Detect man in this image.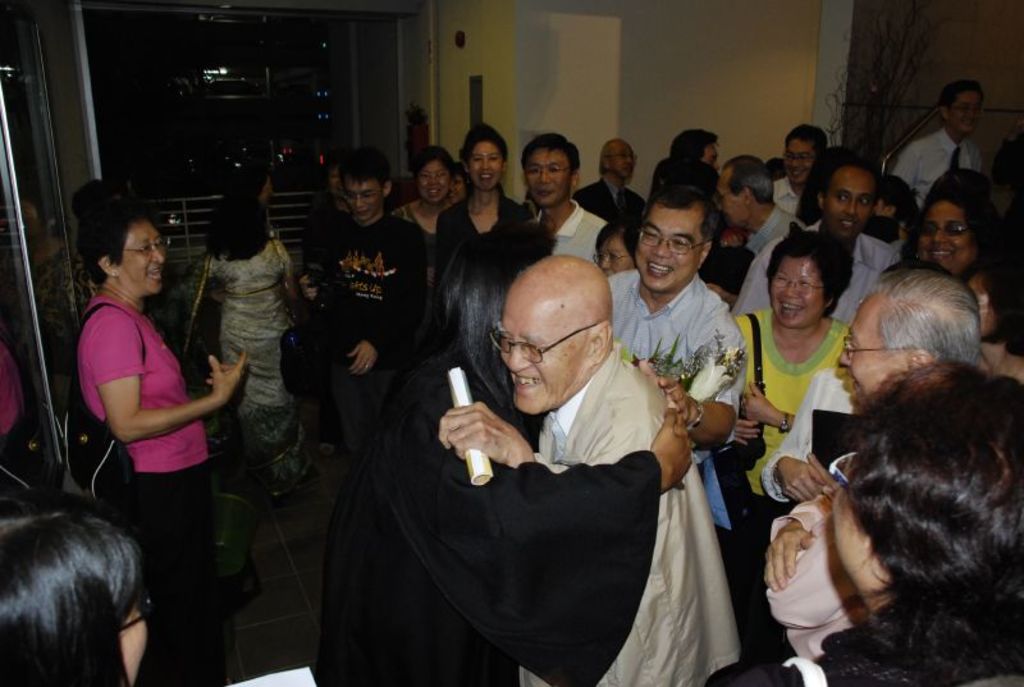
Detection: x1=408 y1=234 x2=685 y2=622.
